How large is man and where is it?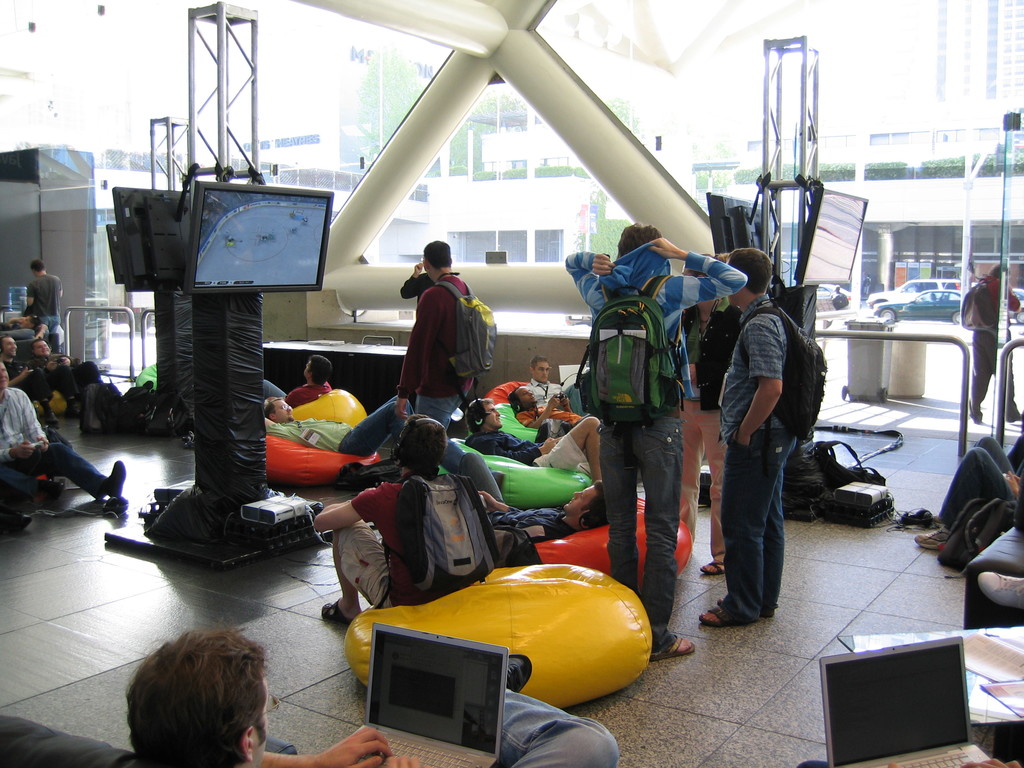
Bounding box: x1=507 y1=384 x2=588 y2=429.
